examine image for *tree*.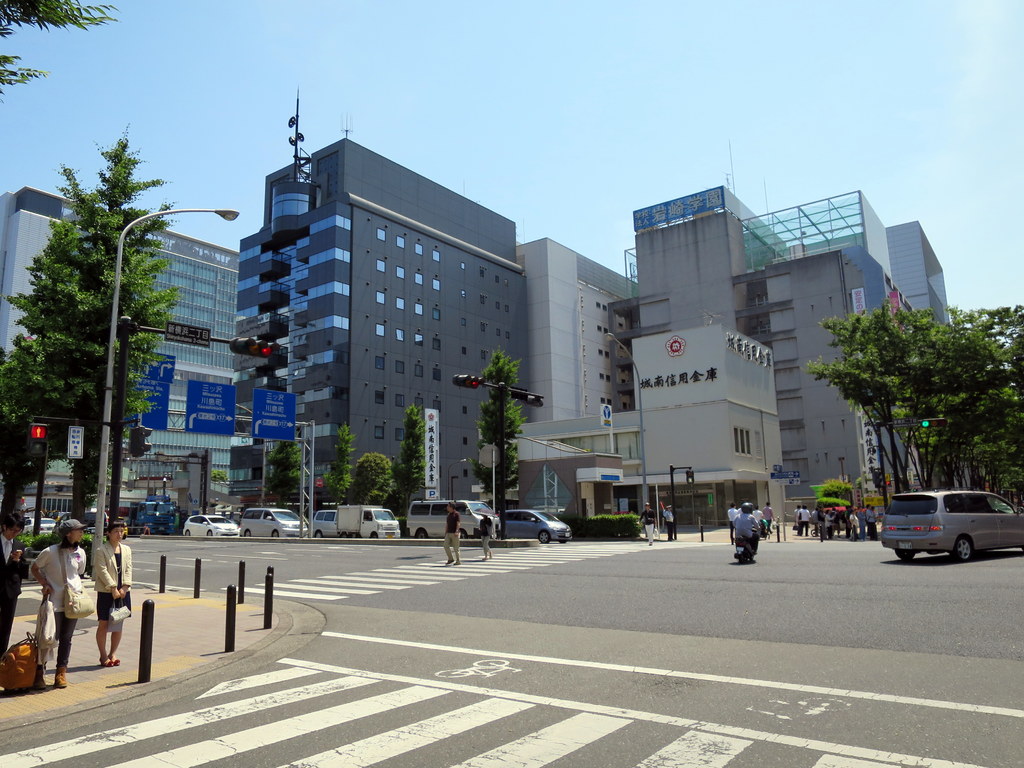
Examination result: (left=18, top=124, right=195, bottom=543).
